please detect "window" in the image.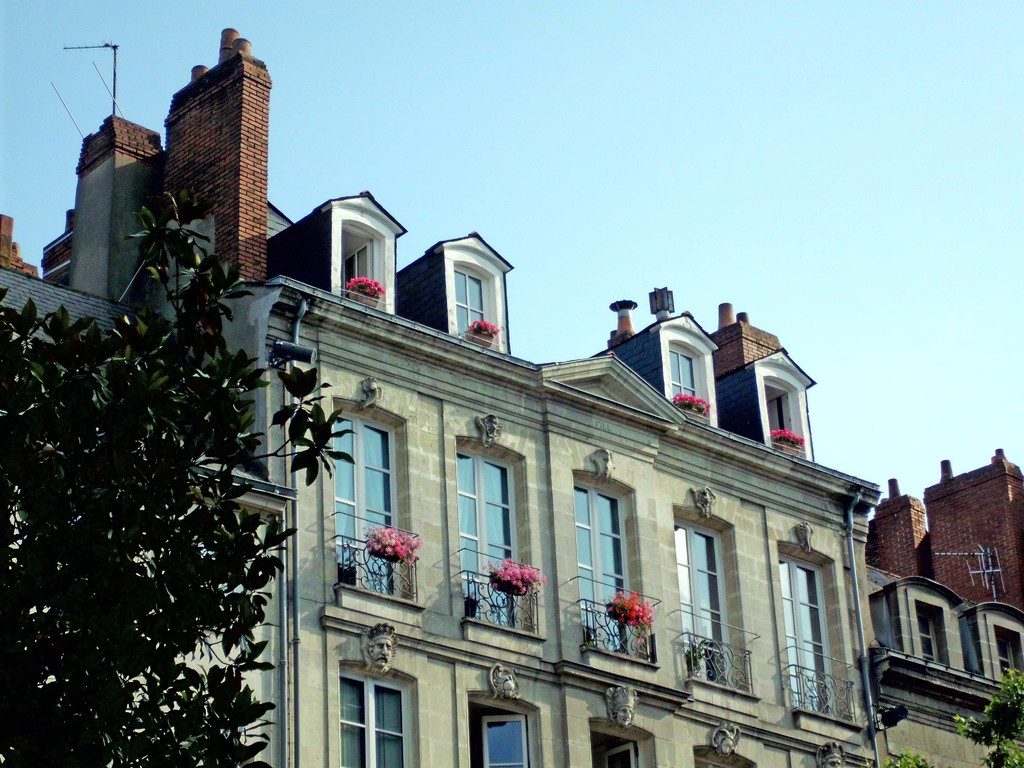
[458, 679, 545, 767].
